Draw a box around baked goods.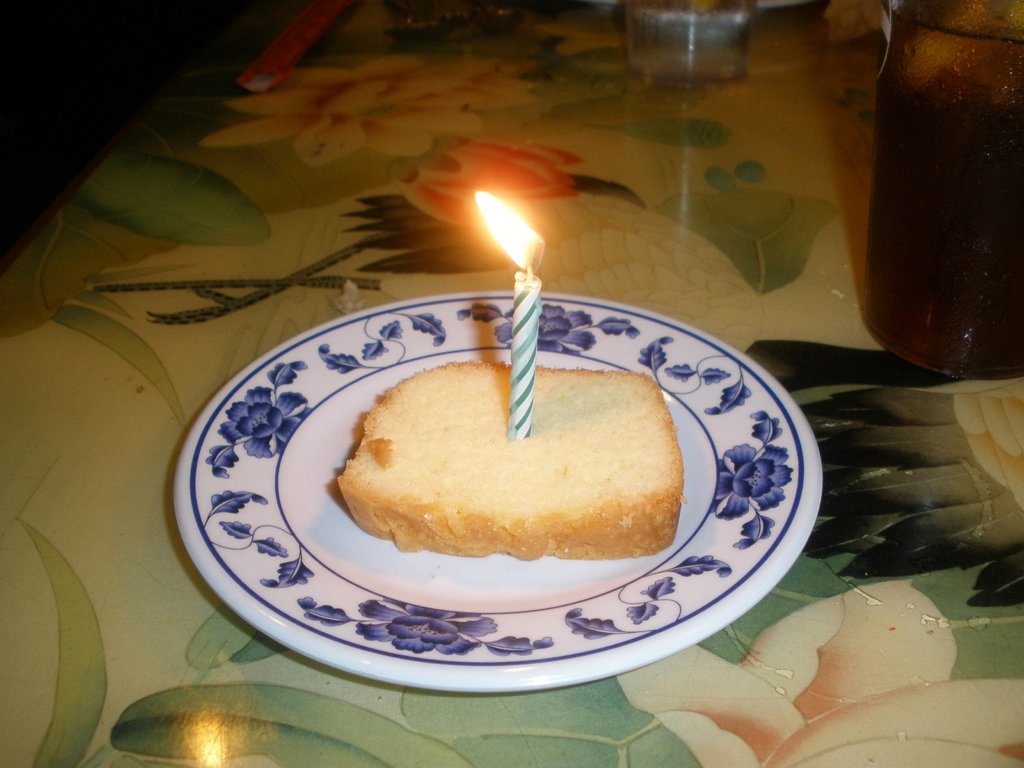
left=339, top=355, right=685, bottom=557.
